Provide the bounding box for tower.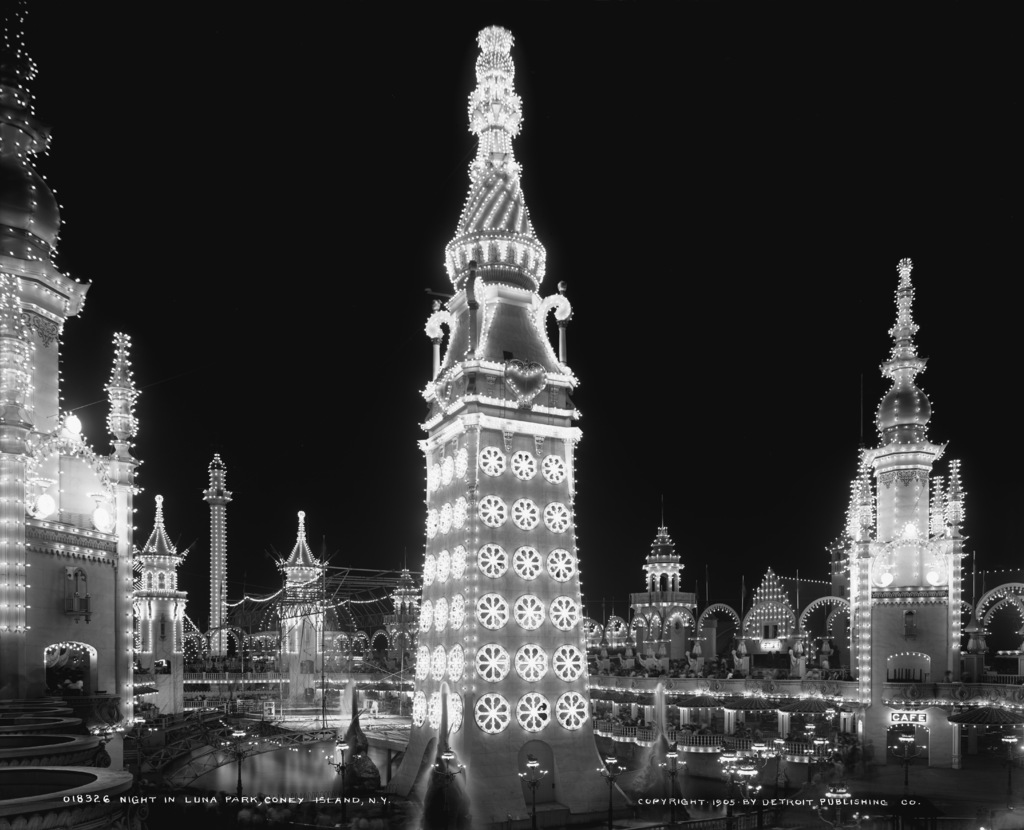
[x1=852, y1=256, x2=979, y2=770].
